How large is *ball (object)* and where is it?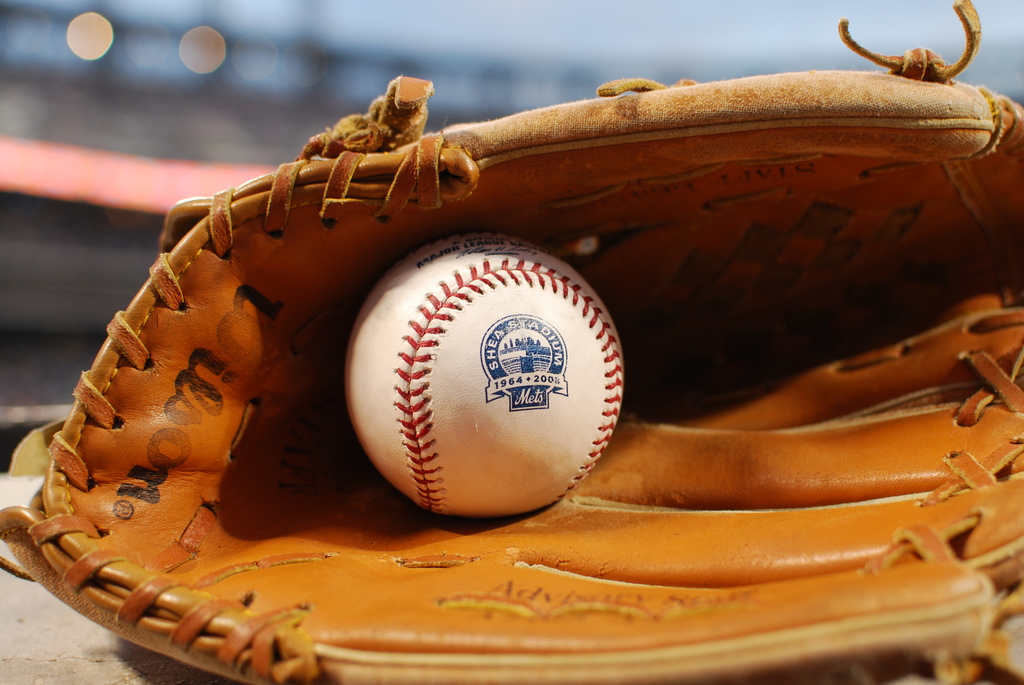
Bounding box: <box>337,239,626,516</box>.
